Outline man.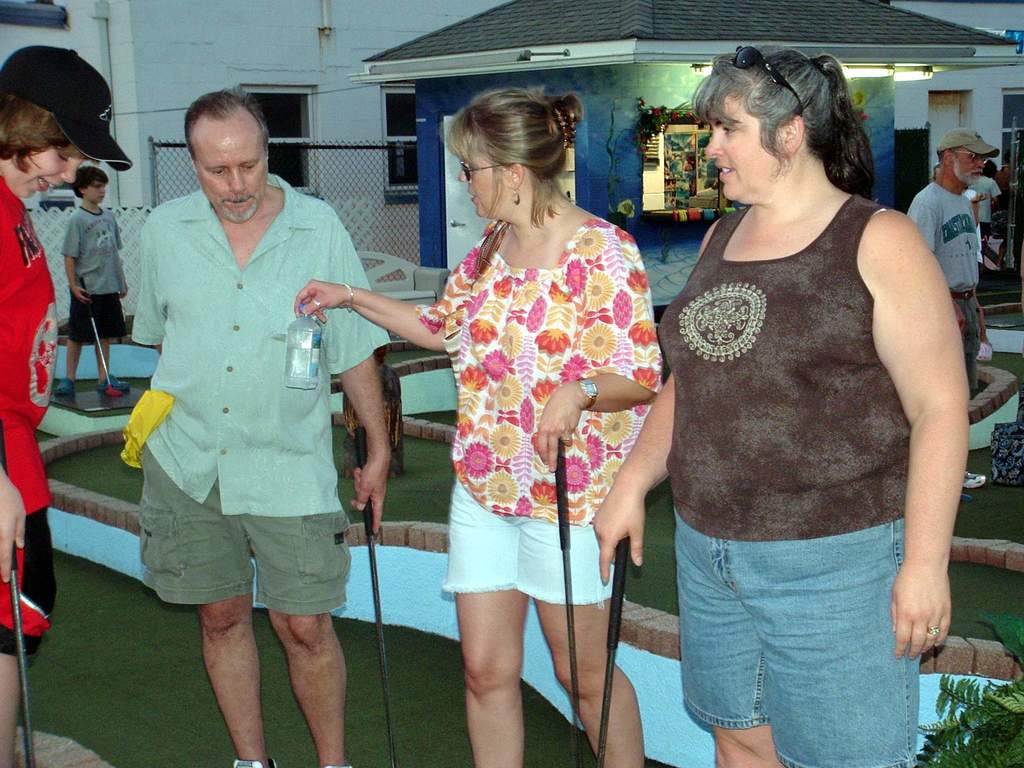
Outline: locate(108, 90, 383, 711).
